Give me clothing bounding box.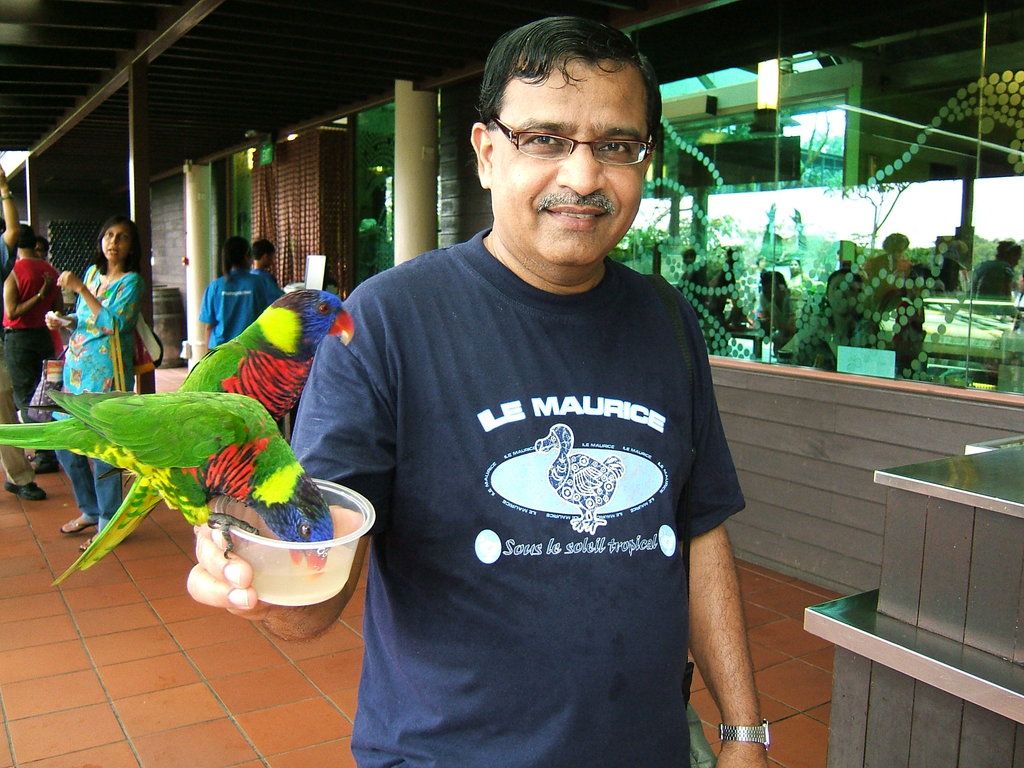
pyautogui.locateOnScreen(59, 261, 156, 440).
